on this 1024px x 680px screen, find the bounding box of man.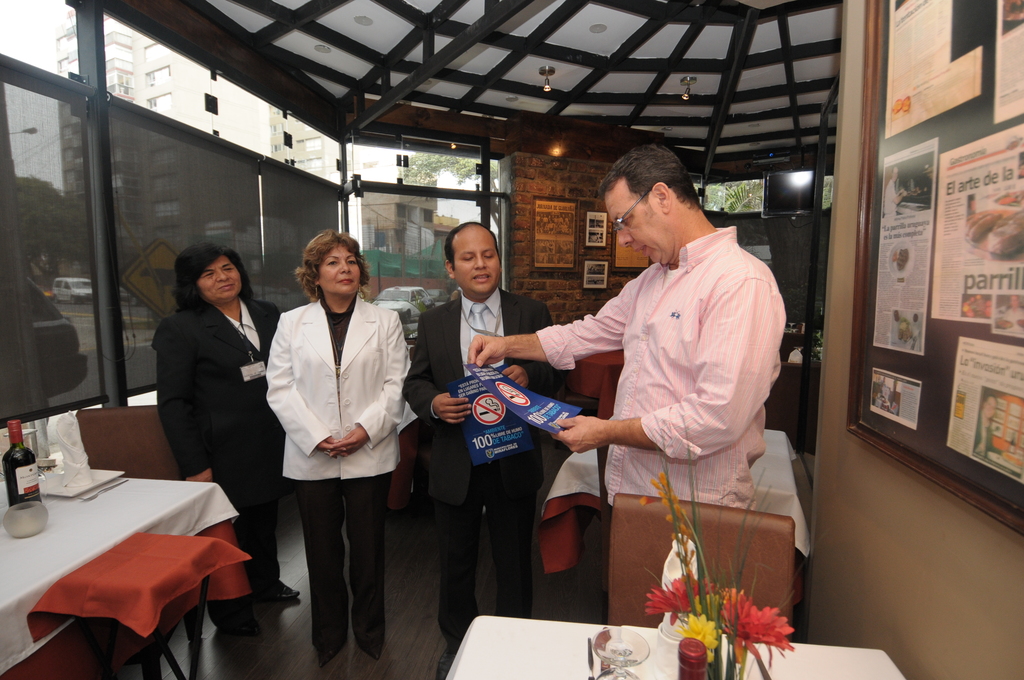
Bounding box: <bbox>467, 140, 783, 515</bbox>.
